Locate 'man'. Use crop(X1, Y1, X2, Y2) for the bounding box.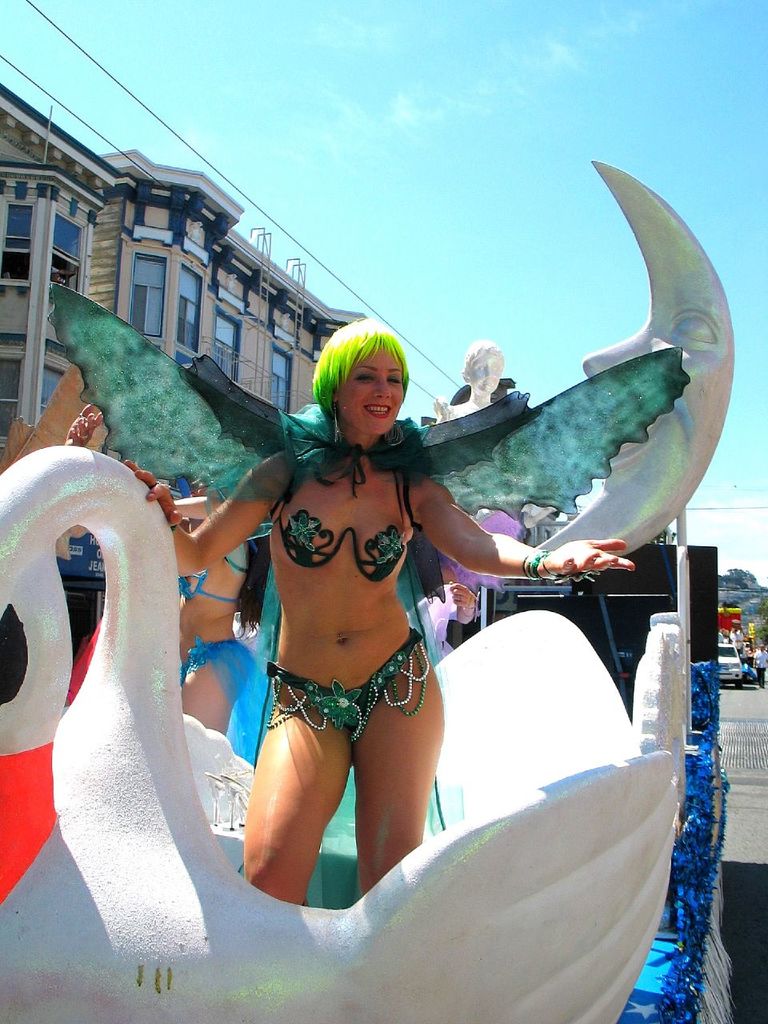
crop(751, 643, 767, 690).
